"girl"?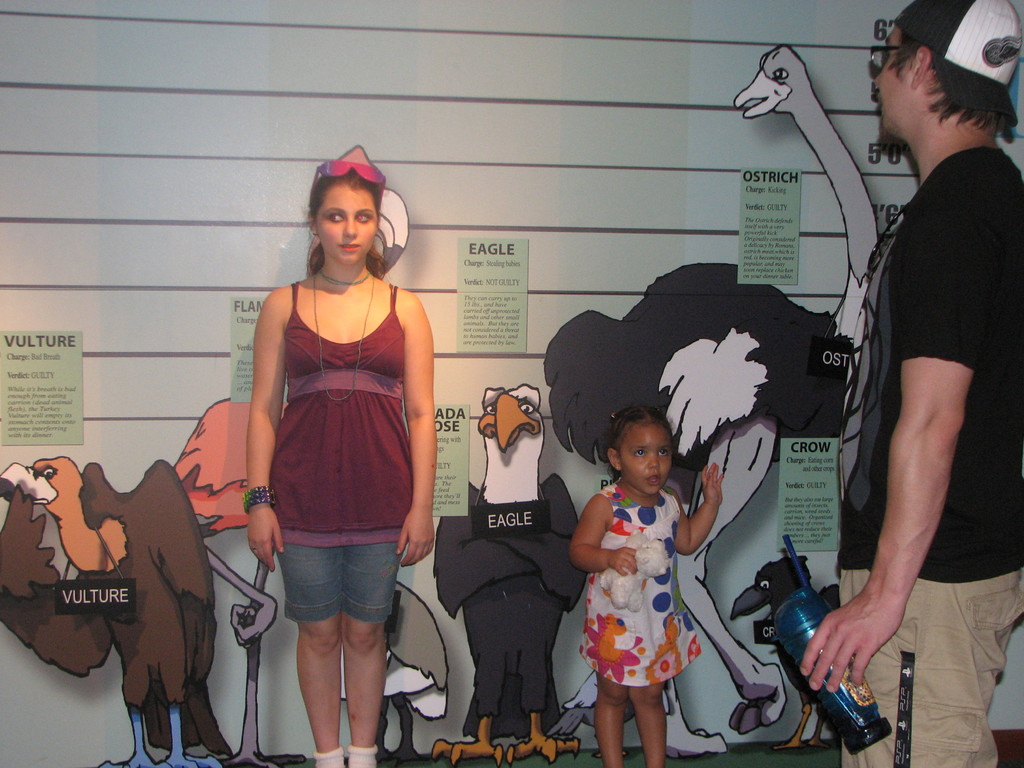
(left=243, top=145, right=437, bottom=767)
